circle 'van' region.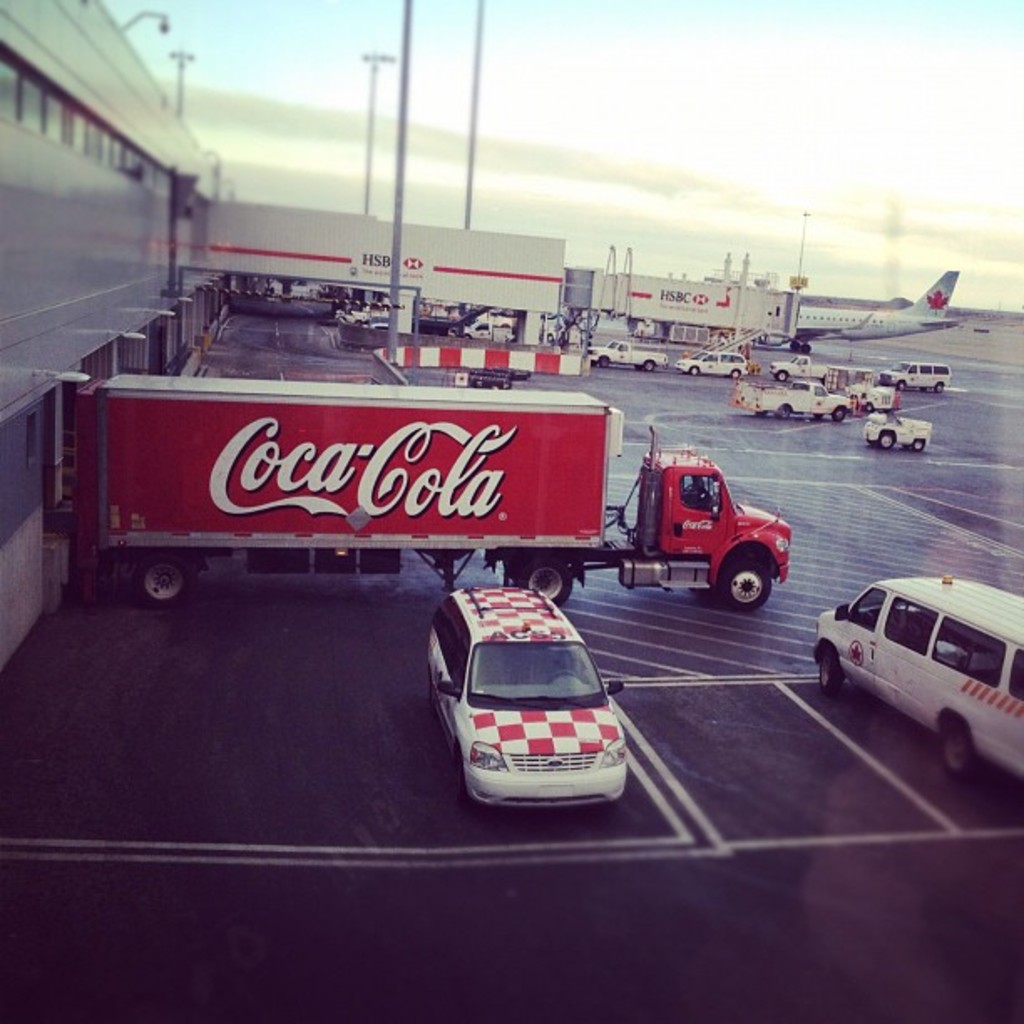
Region: box(770, 353, 827, 380).
